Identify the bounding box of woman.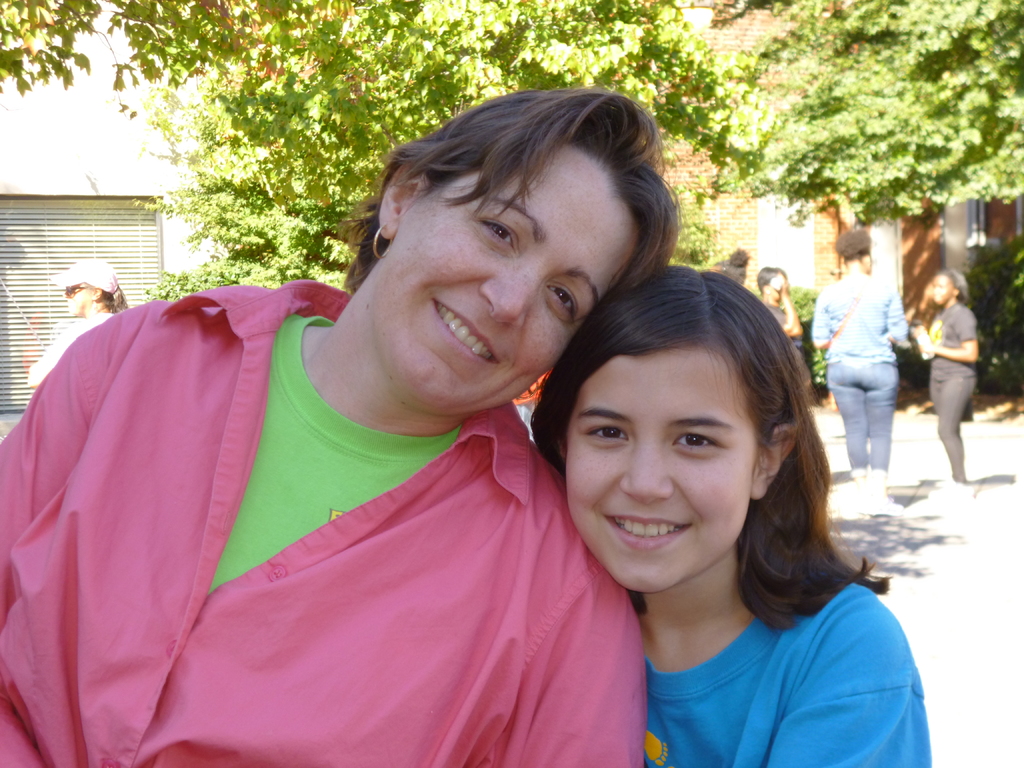
<region>750, 268, 804, 346</region>.
